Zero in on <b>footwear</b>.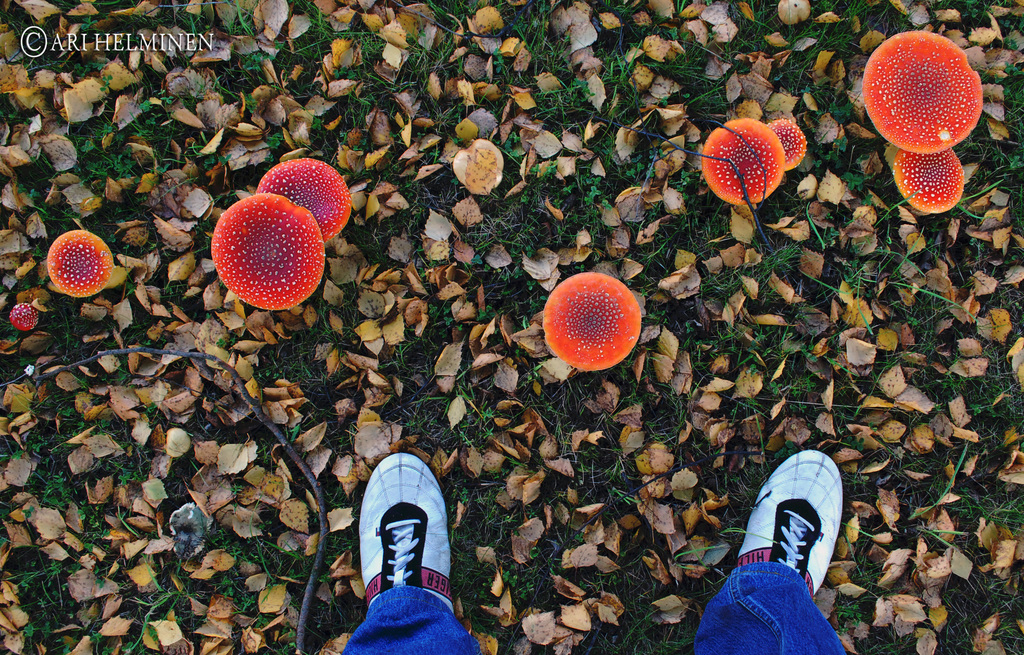
Zeroed in: bbox(727, 463, 852, 622).
